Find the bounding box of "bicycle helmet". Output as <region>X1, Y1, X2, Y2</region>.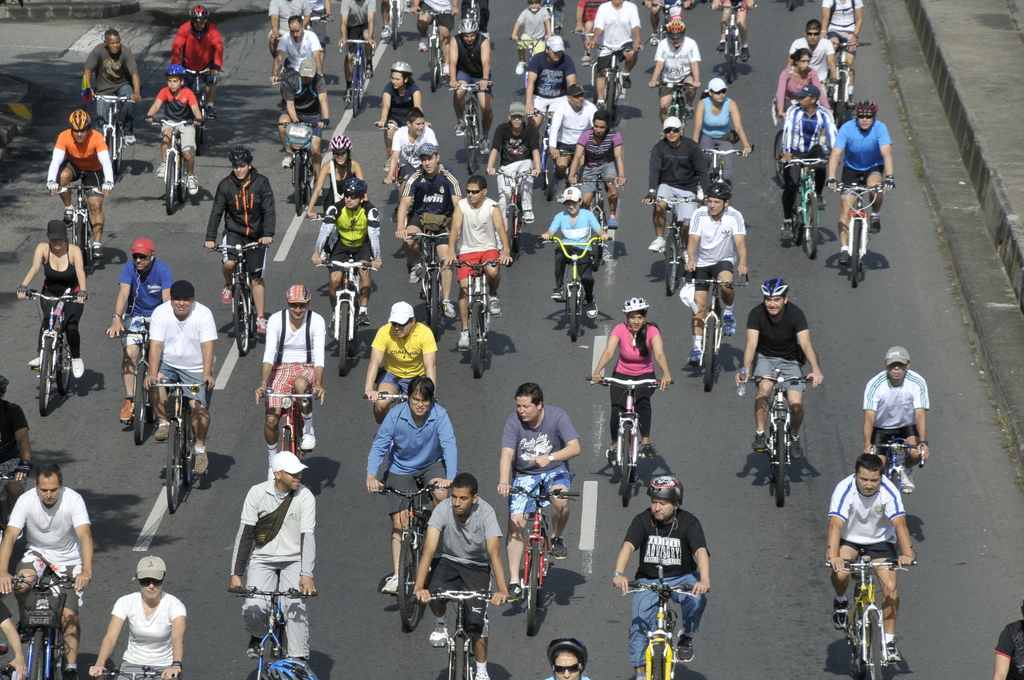
<region>646, 471, 676, 505</region>.
